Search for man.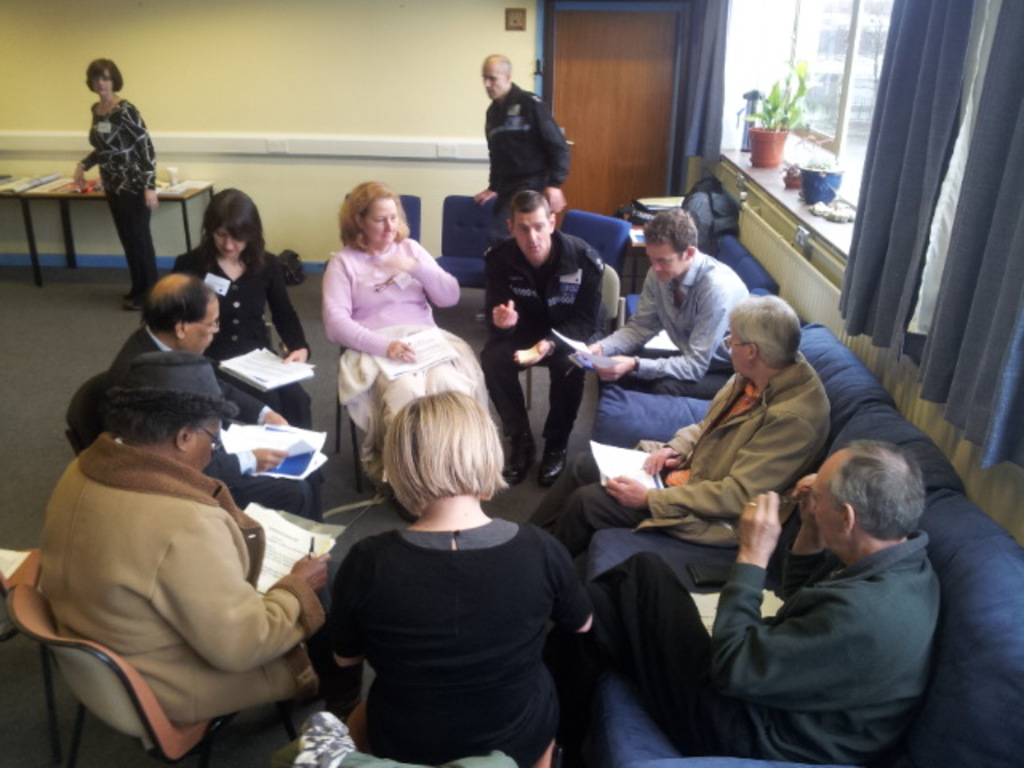
Found at x1=478, y1=190, x2=603, y2=490.
